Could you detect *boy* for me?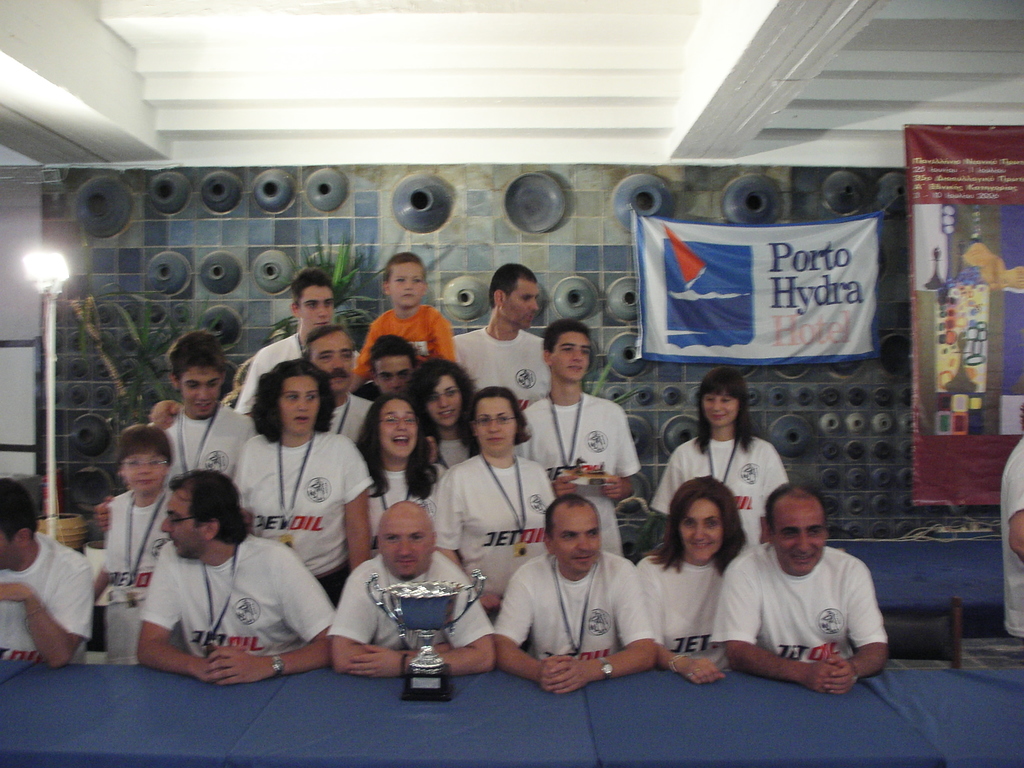
Detection result: {"left": 92, "top": 423, "right": 188, "bottom": 666}.
